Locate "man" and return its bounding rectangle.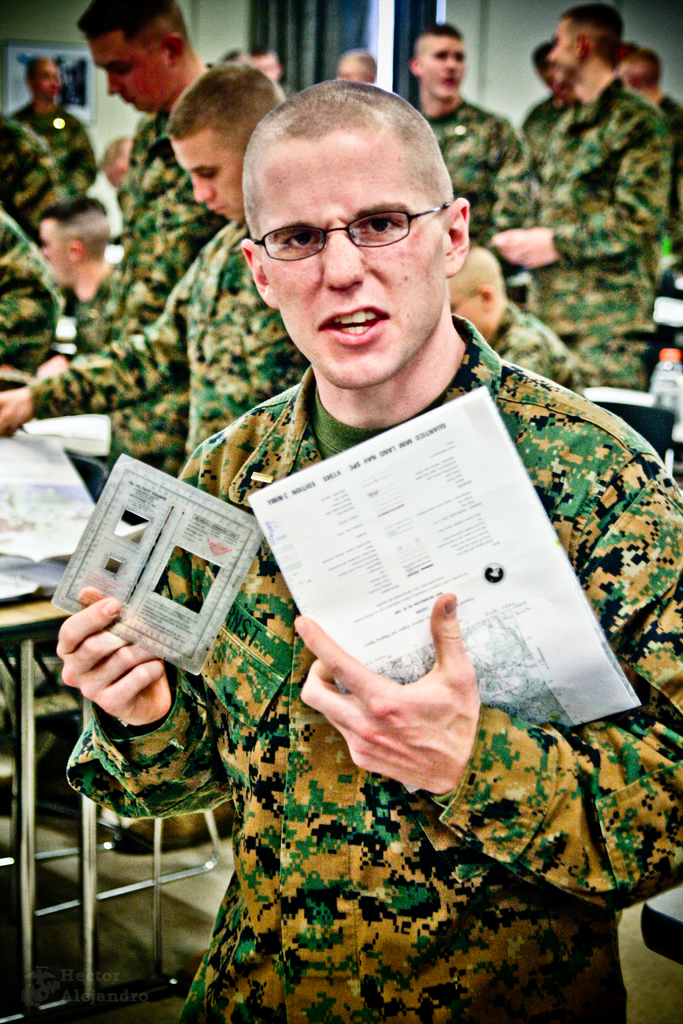
396 15 541 303.
